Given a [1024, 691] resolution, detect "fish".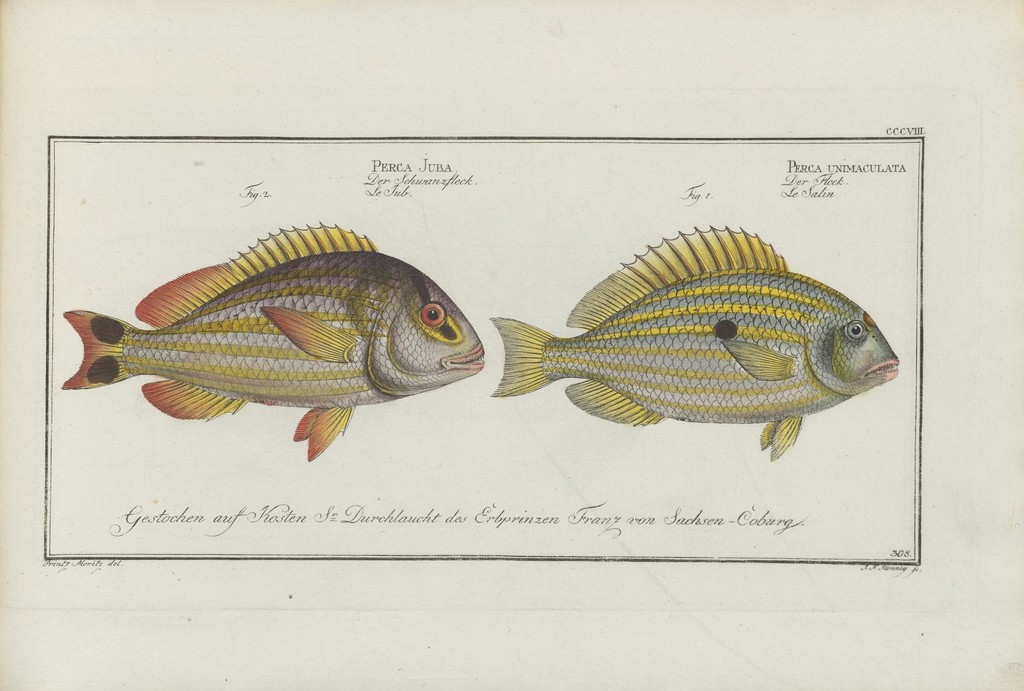
76, 228, 494, 461.
